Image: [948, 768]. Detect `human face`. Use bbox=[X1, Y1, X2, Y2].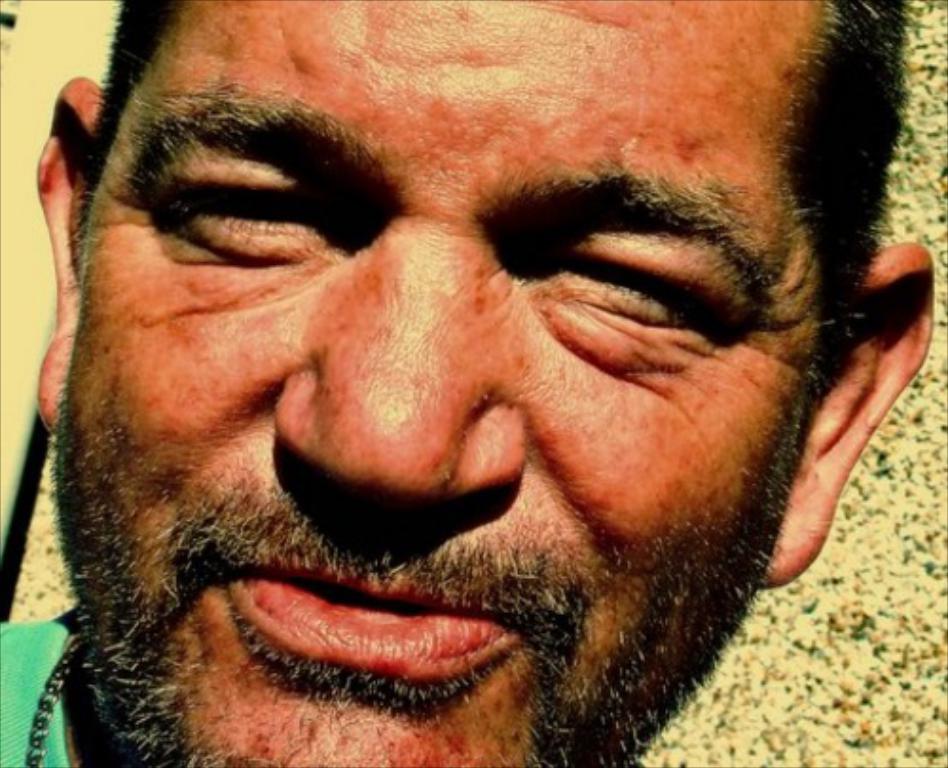
bbox=[53, 0, 838, 766].
